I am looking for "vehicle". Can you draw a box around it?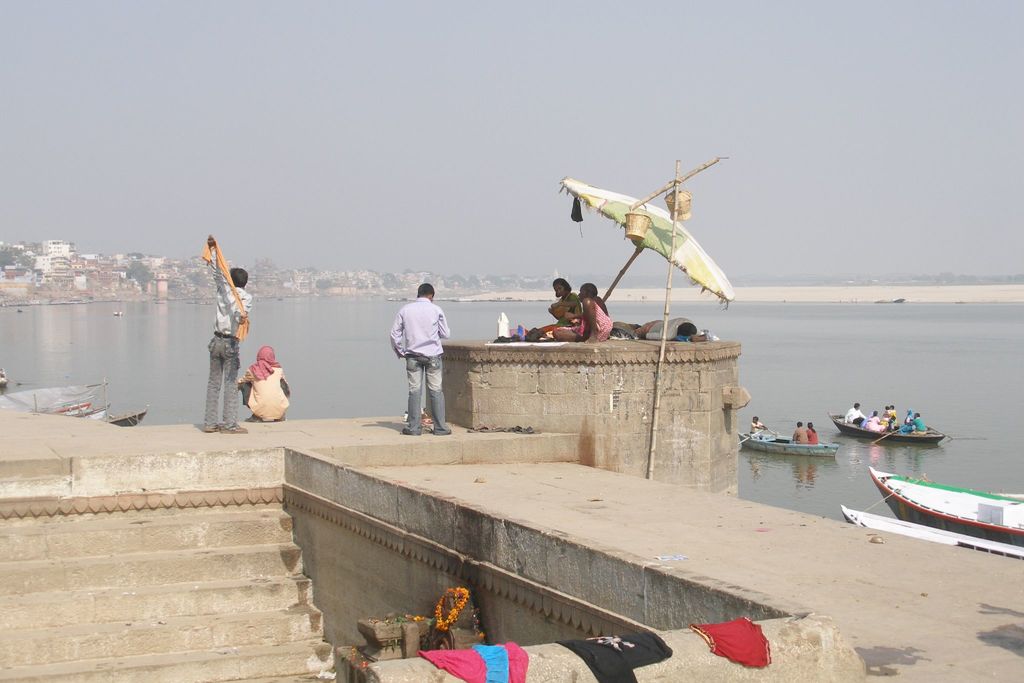
Sure, the bounding box is (867,469,1023,549).
